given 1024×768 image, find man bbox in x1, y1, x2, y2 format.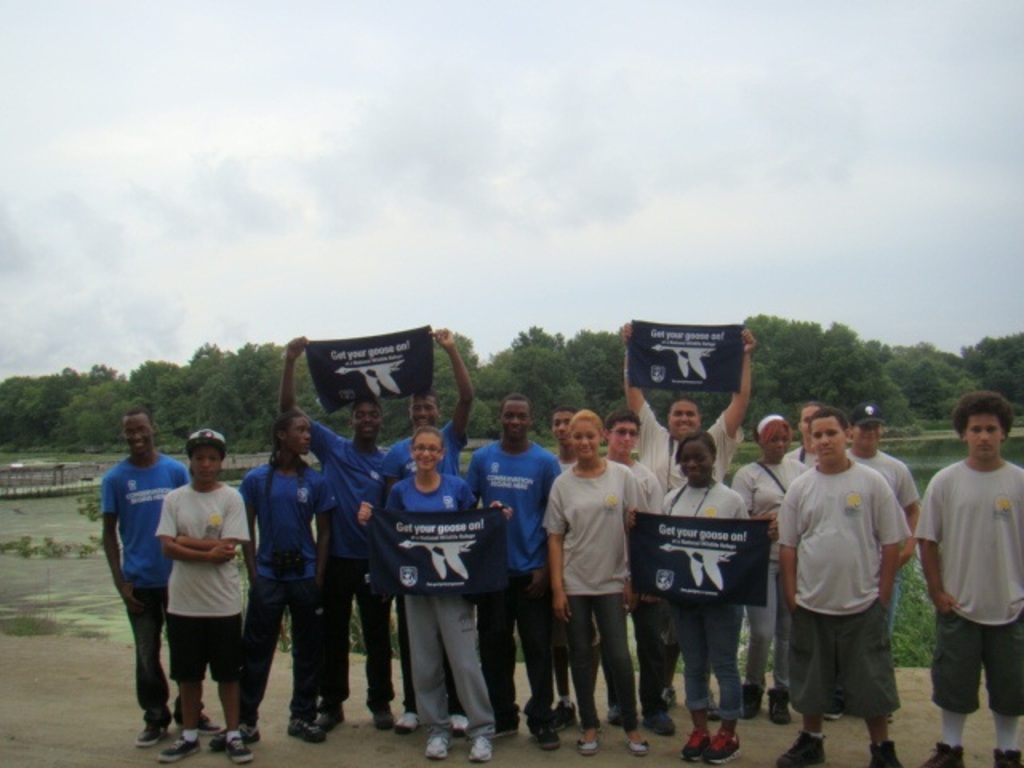
459, 390, 563, 750.
